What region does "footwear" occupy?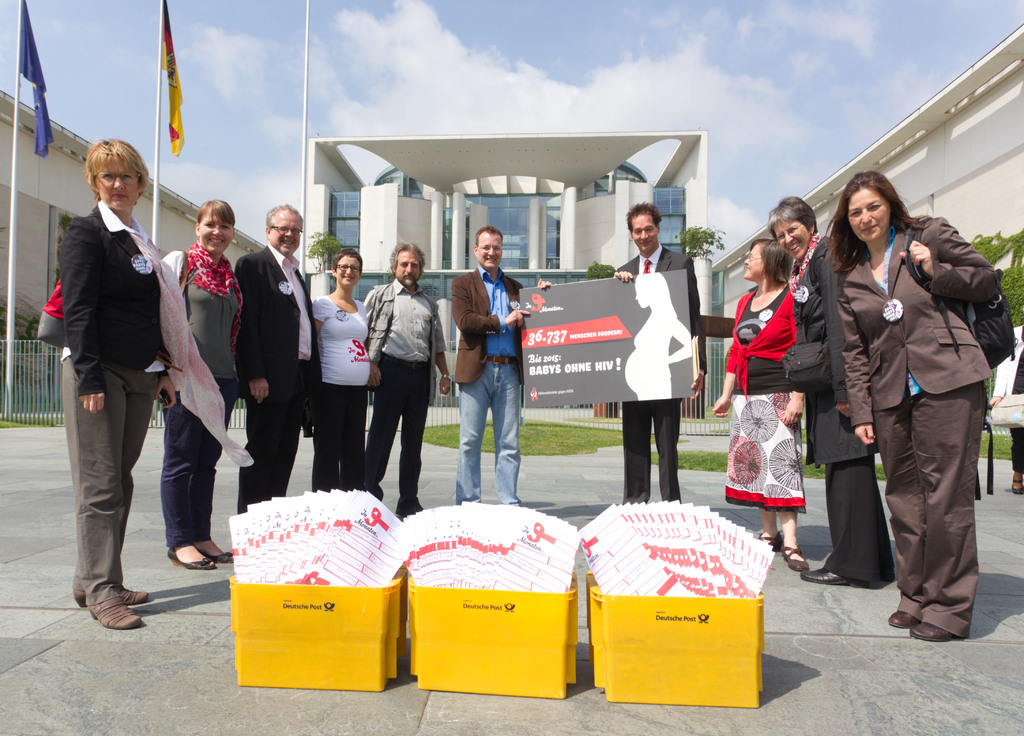
{"x1": 1013, "y1": 477, "x2": 1023, "y2": 493}.
